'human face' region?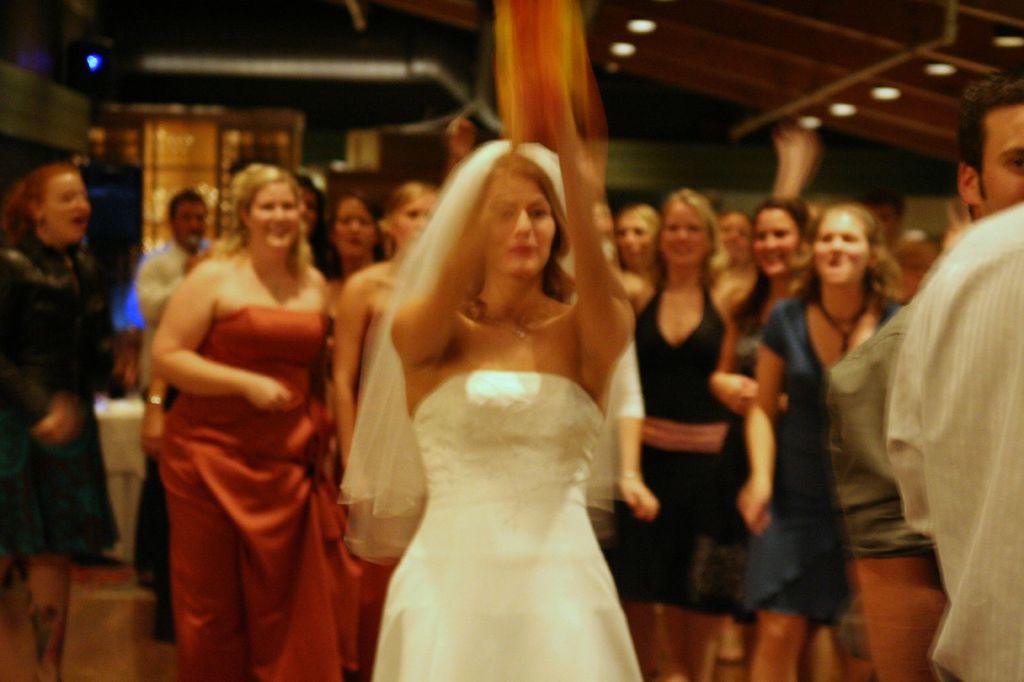
173:203:207:253
